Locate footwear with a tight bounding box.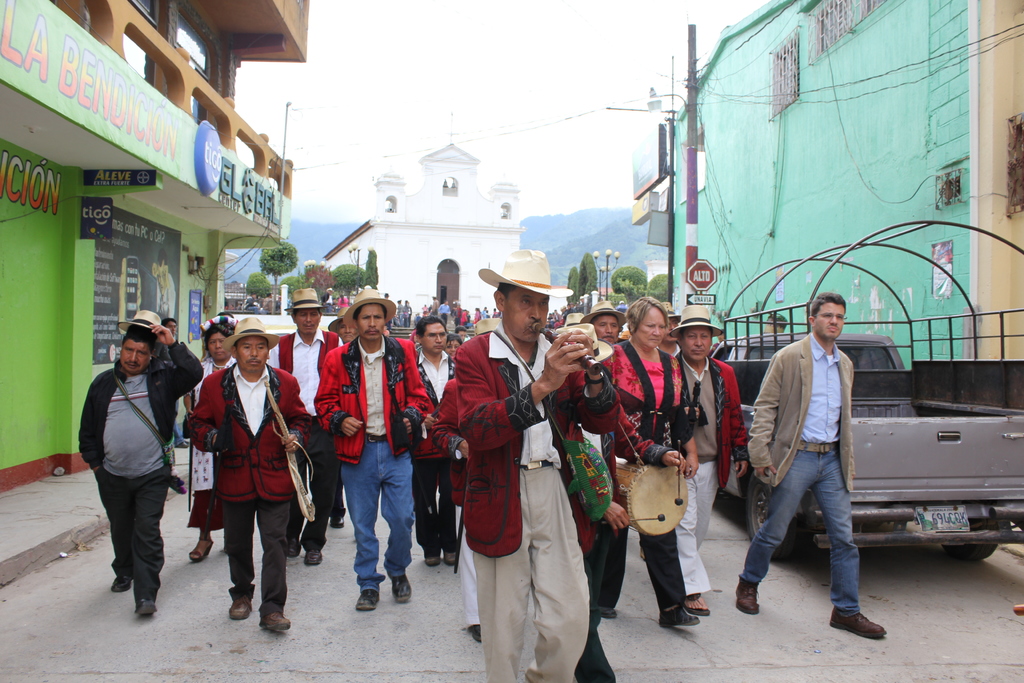
{"left": 108, "top": 575, "right": 134, "bottom": 594}.
